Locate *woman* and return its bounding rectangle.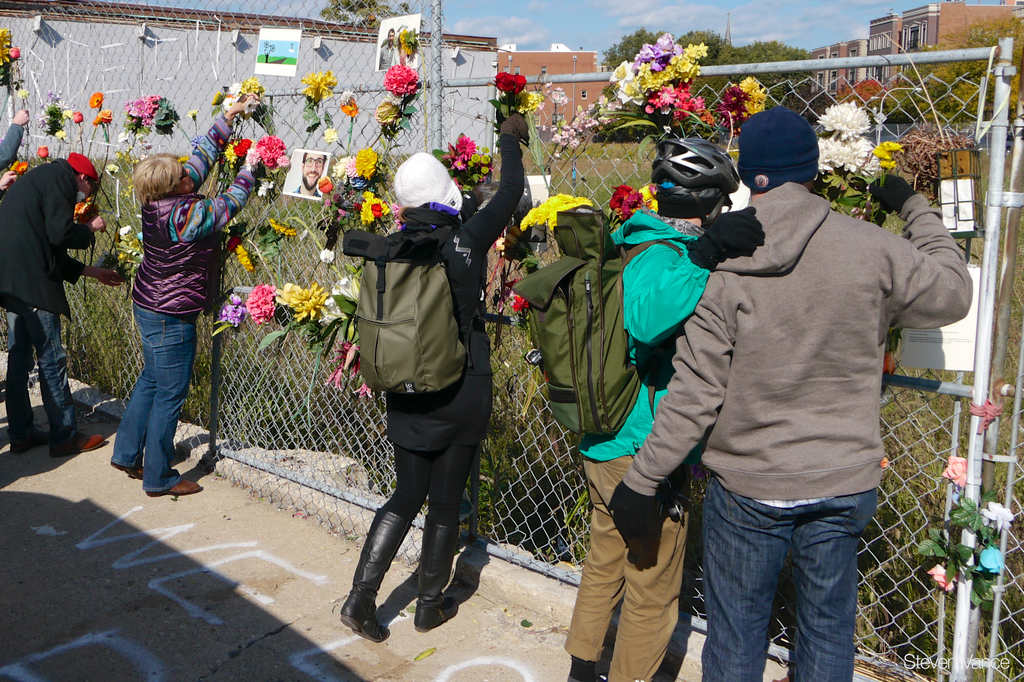
rect(360, 113, 524, 642).
